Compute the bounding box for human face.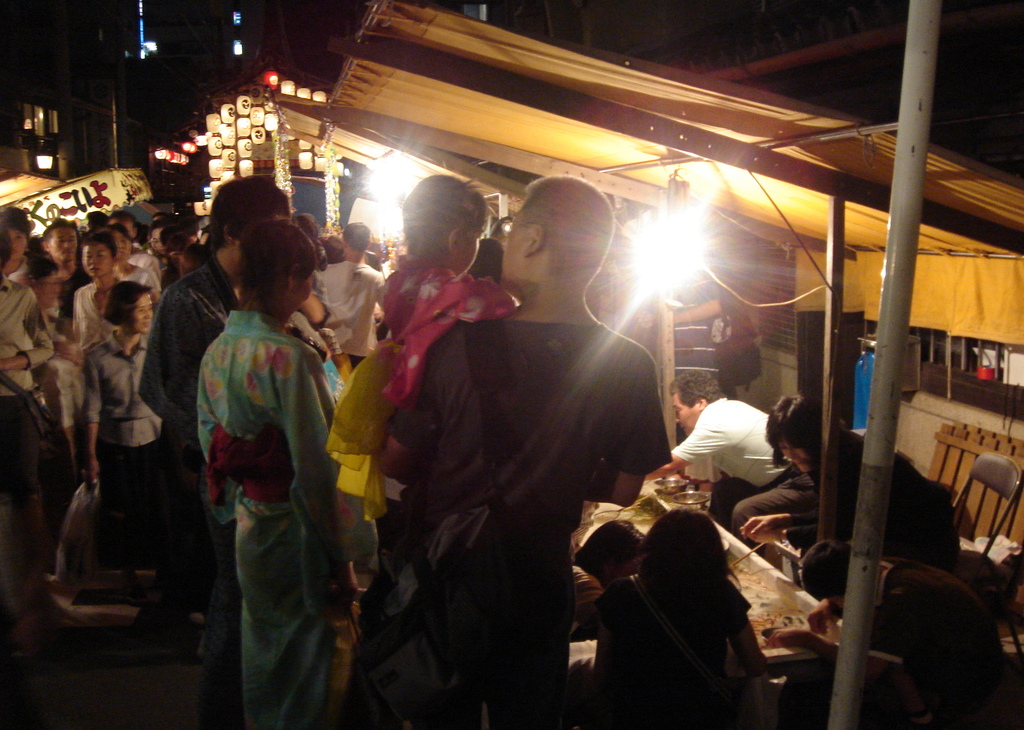
bbox=[452, 221, 486, 278].
